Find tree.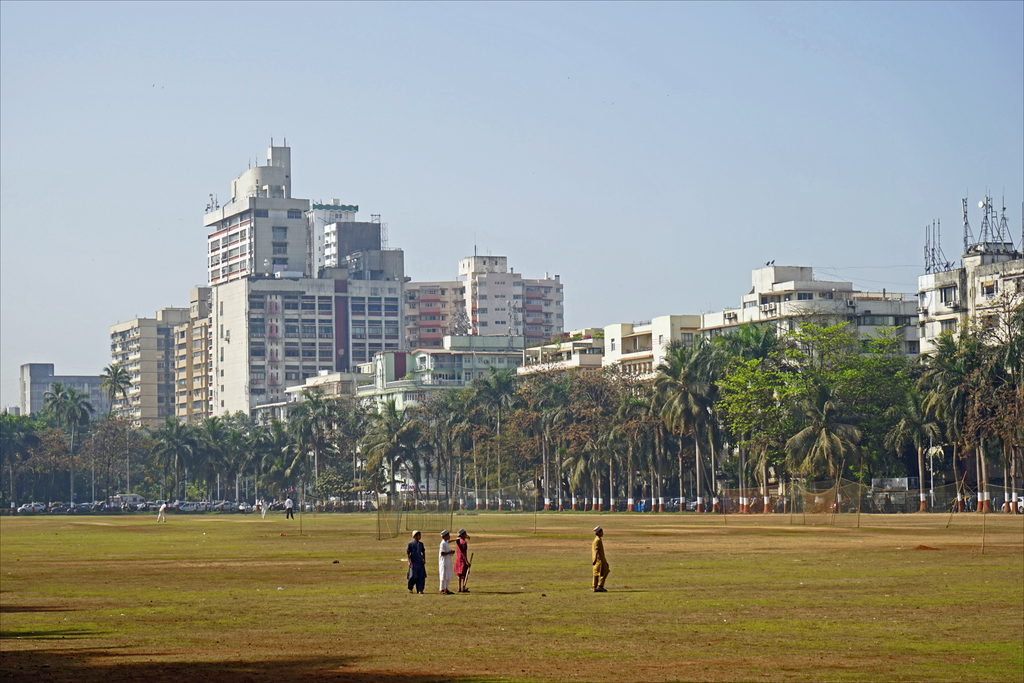
(x1=983, y1=329, x2=1023, y2=519).
